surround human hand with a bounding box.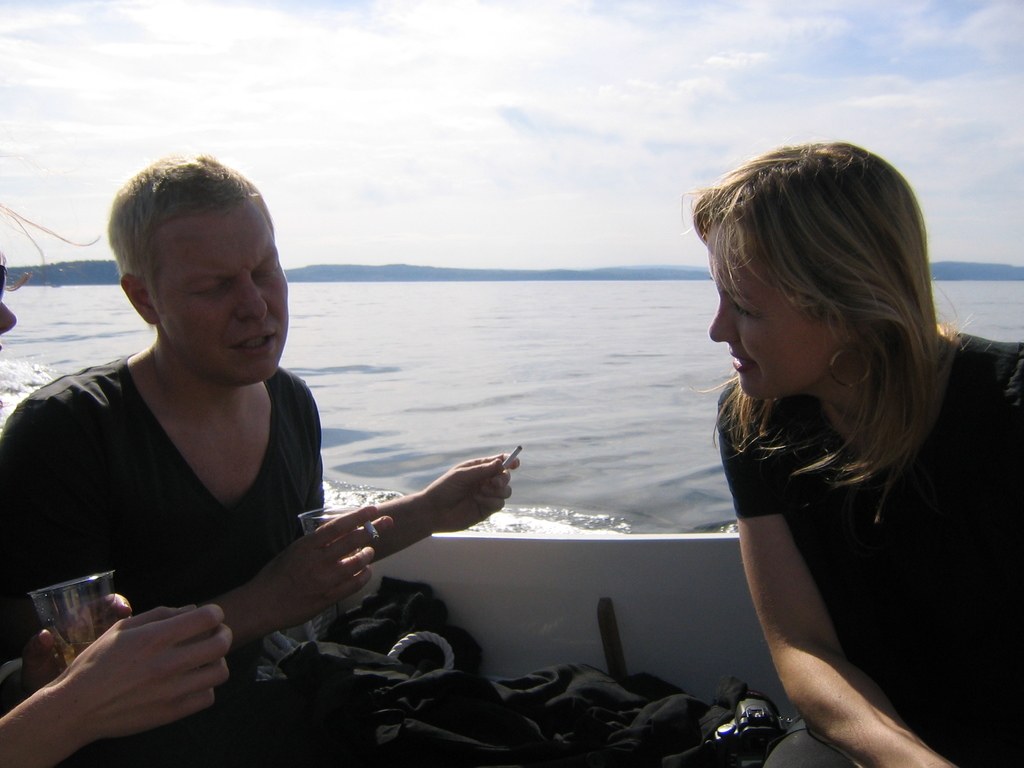
pyautogui.locateOnScreen(32, 610, 251, 739).
